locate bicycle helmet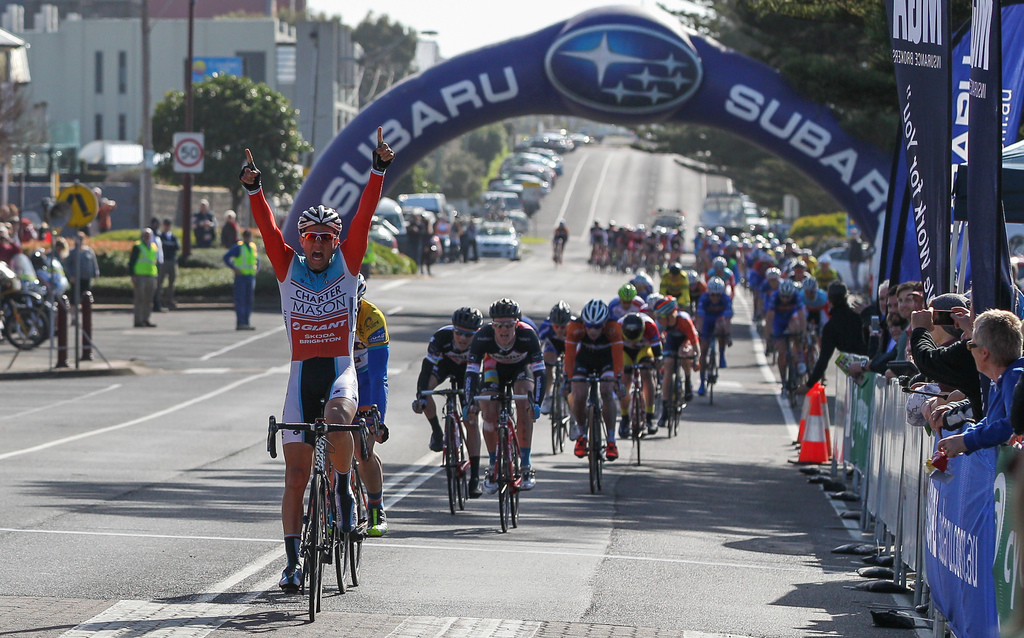
detection(488, 299, 517, 319)
